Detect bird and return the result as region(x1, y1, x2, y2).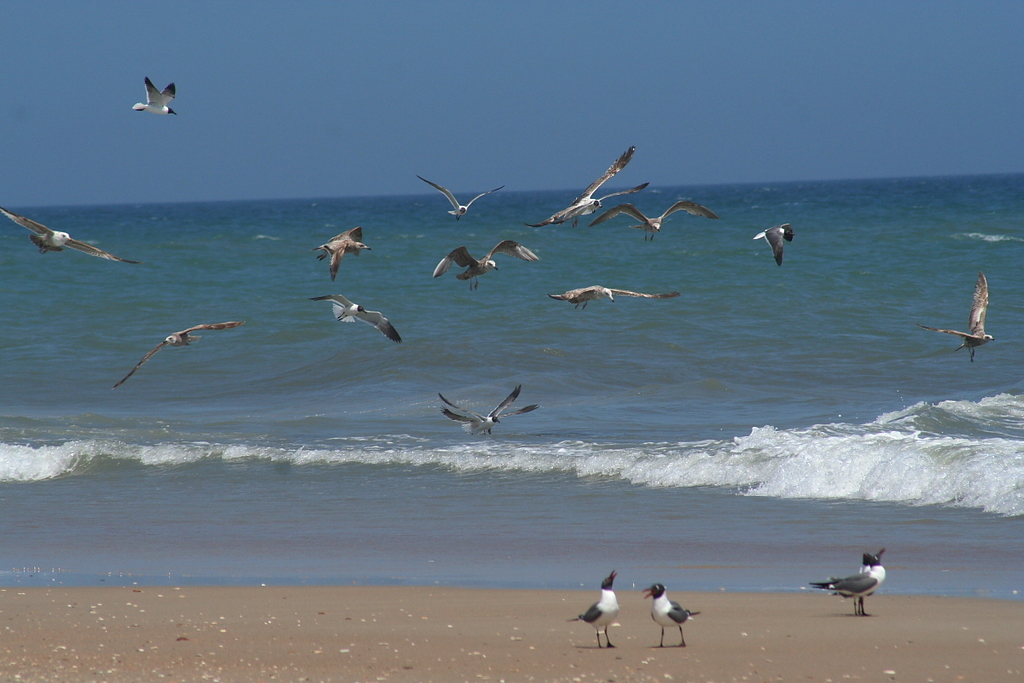
region(551, 184, 645, 233).
